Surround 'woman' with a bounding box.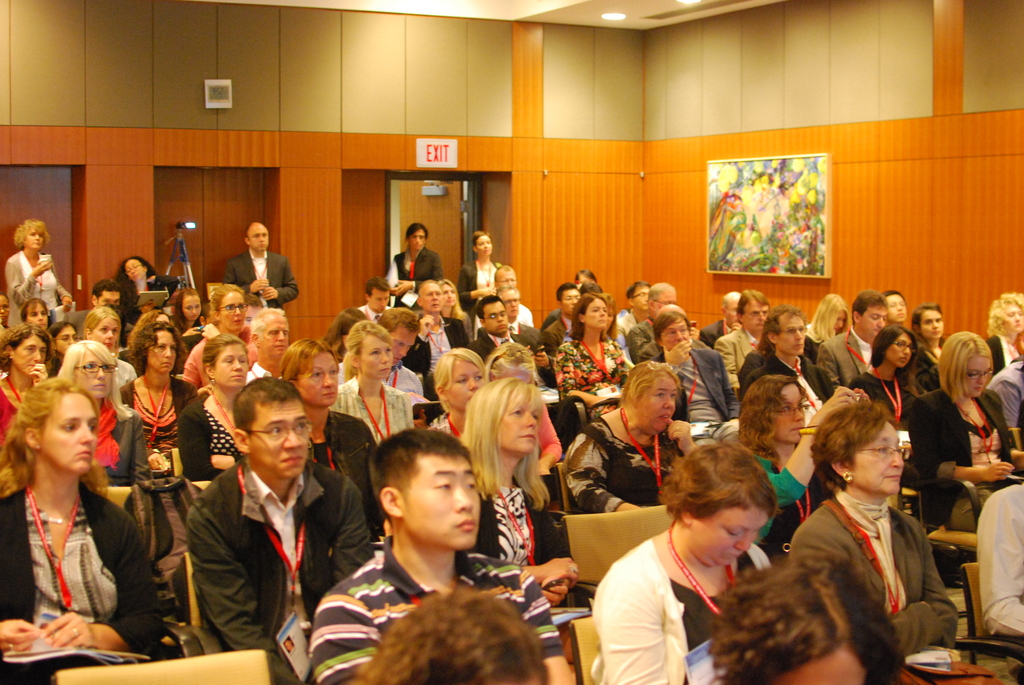
{"x1": 0, "y1": 330, "x2": 50, "y2": 466}.
